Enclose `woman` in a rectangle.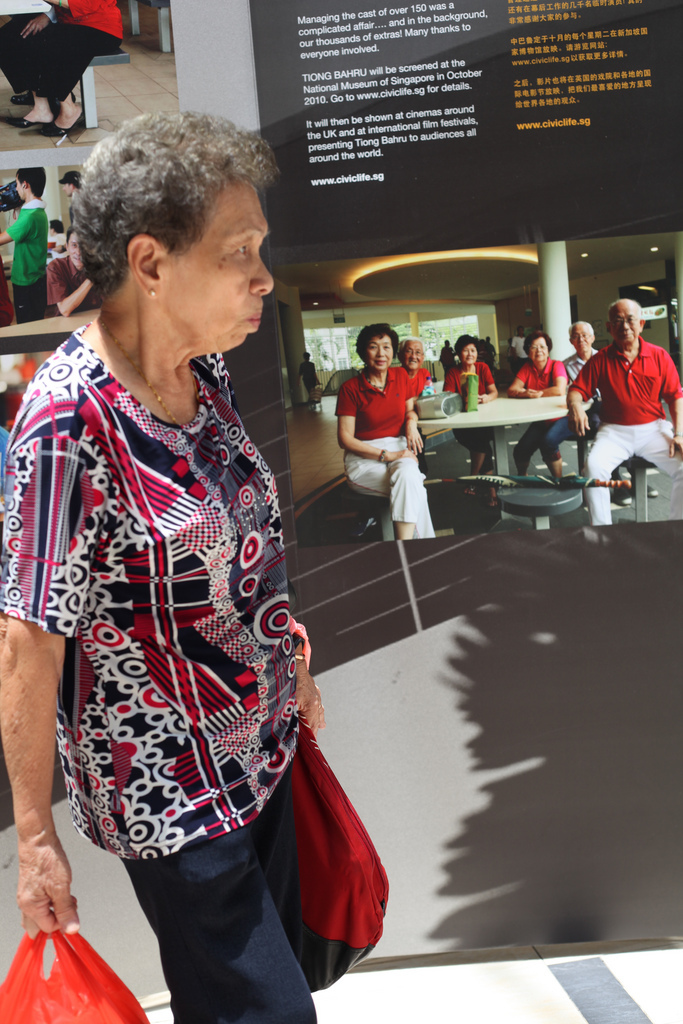
BBox(335, 319, 440, 542).
